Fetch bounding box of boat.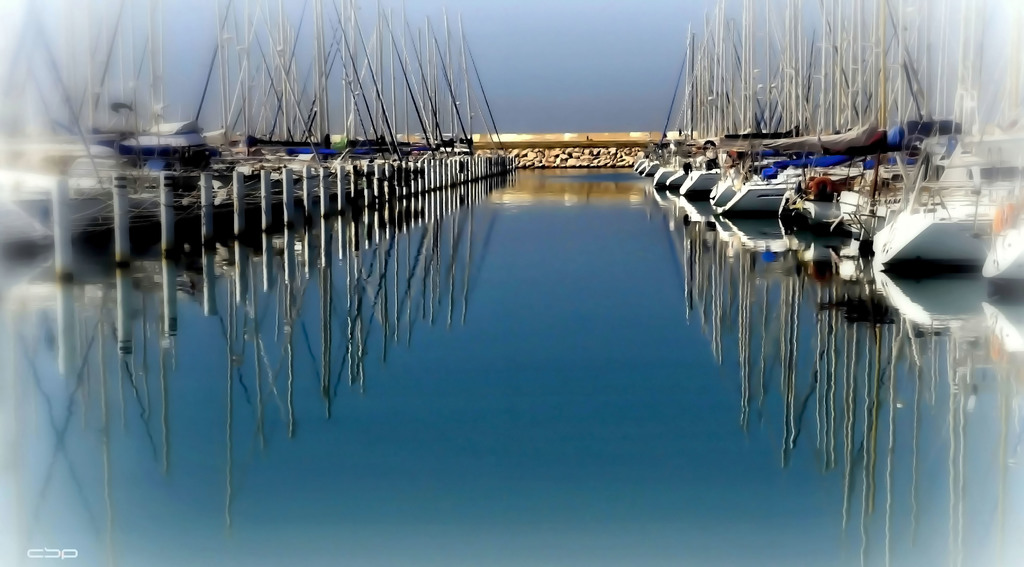
Bbox: [x1=0, y1=0, x2=116, y2=242].
